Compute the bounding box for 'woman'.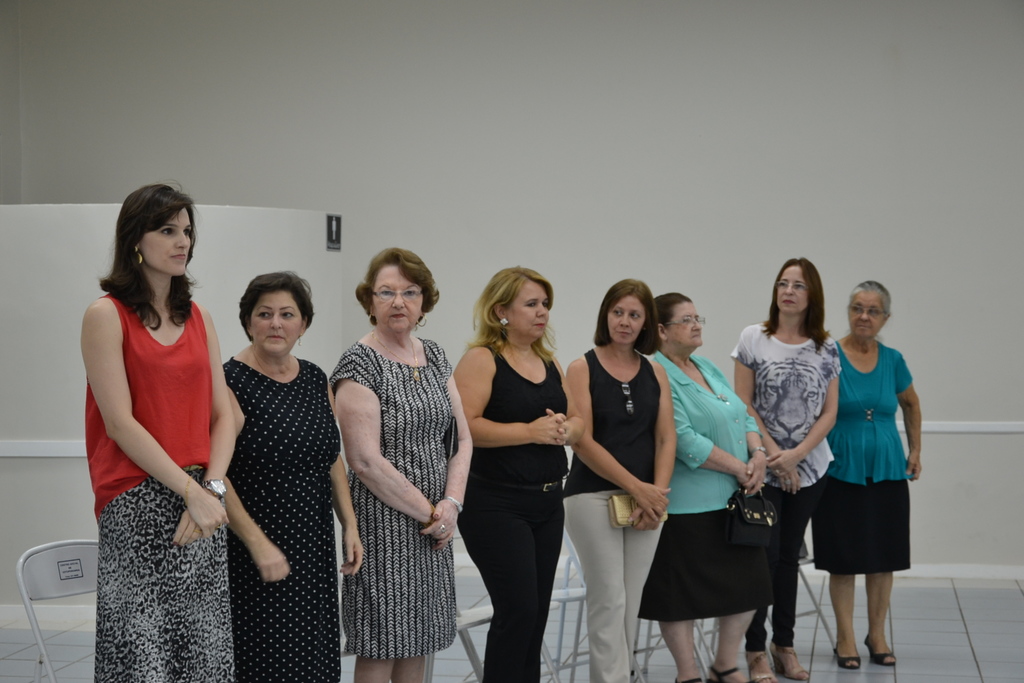
l=563, t=281, r=684, b=682.
